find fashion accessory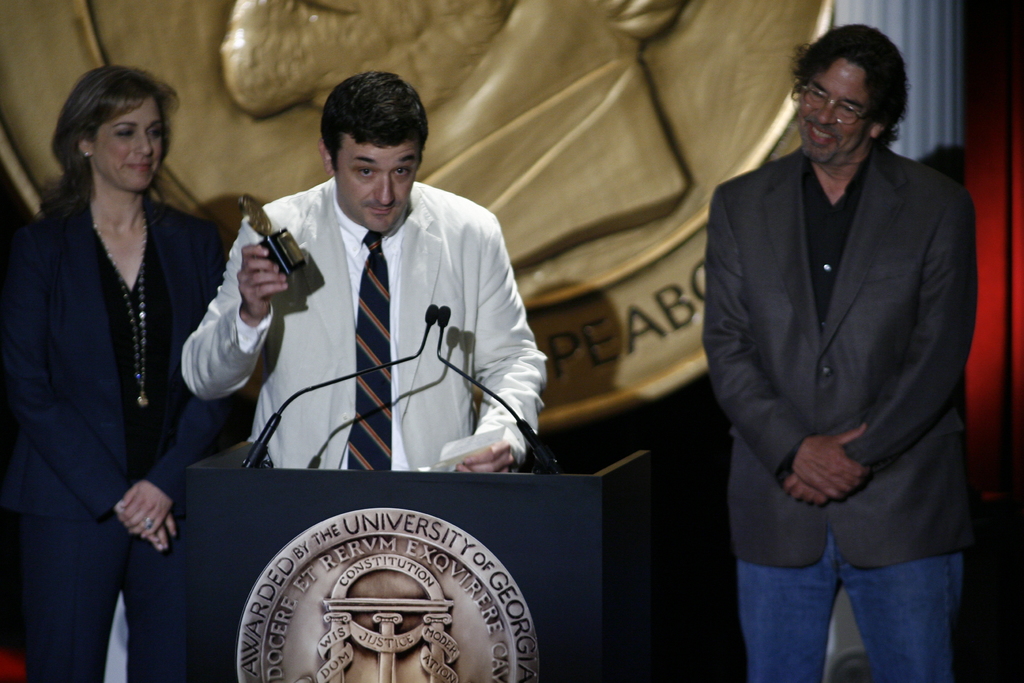
rect(95, 213, 145, 407)
